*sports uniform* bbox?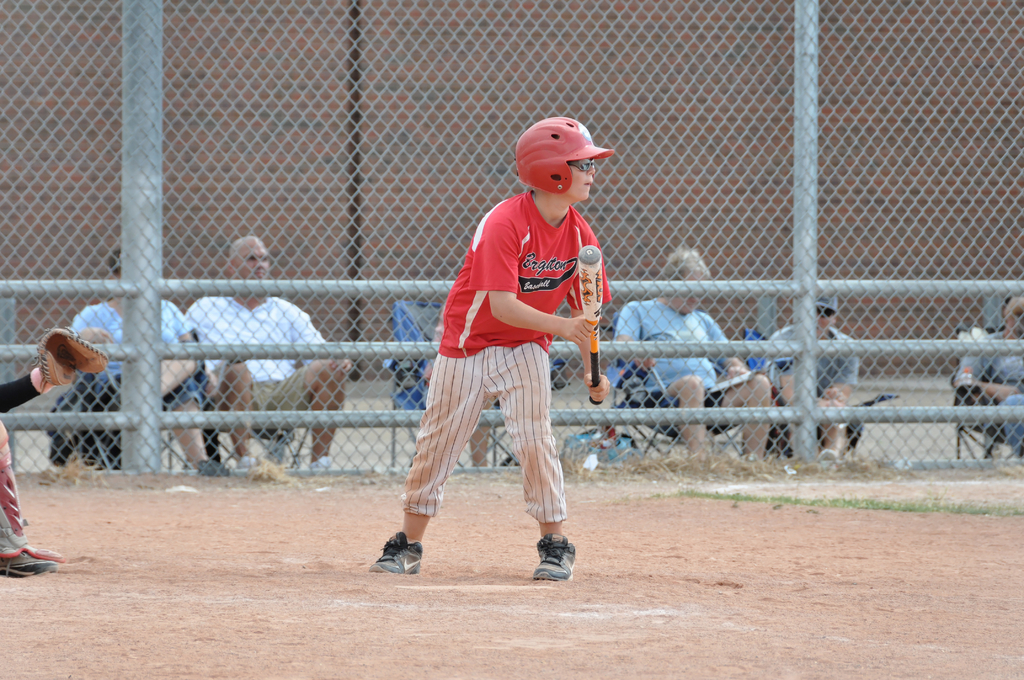
bbox=[0, 323, 116, 584]
